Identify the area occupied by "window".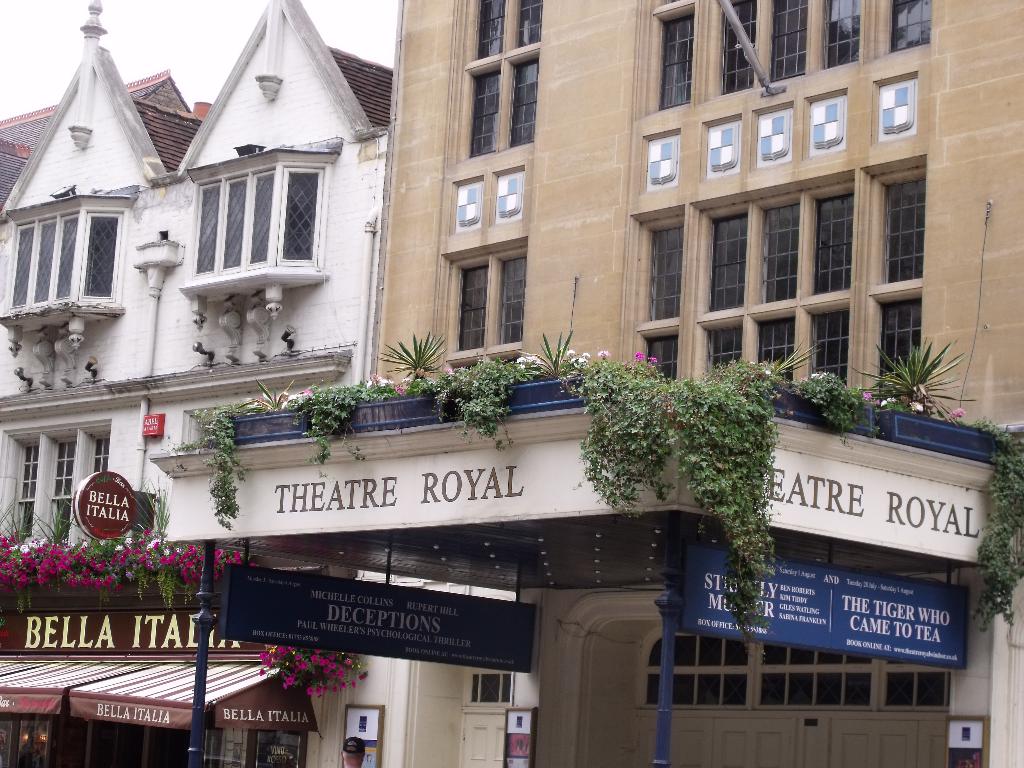
Area: bbox=[460, 0, 542, 156].
